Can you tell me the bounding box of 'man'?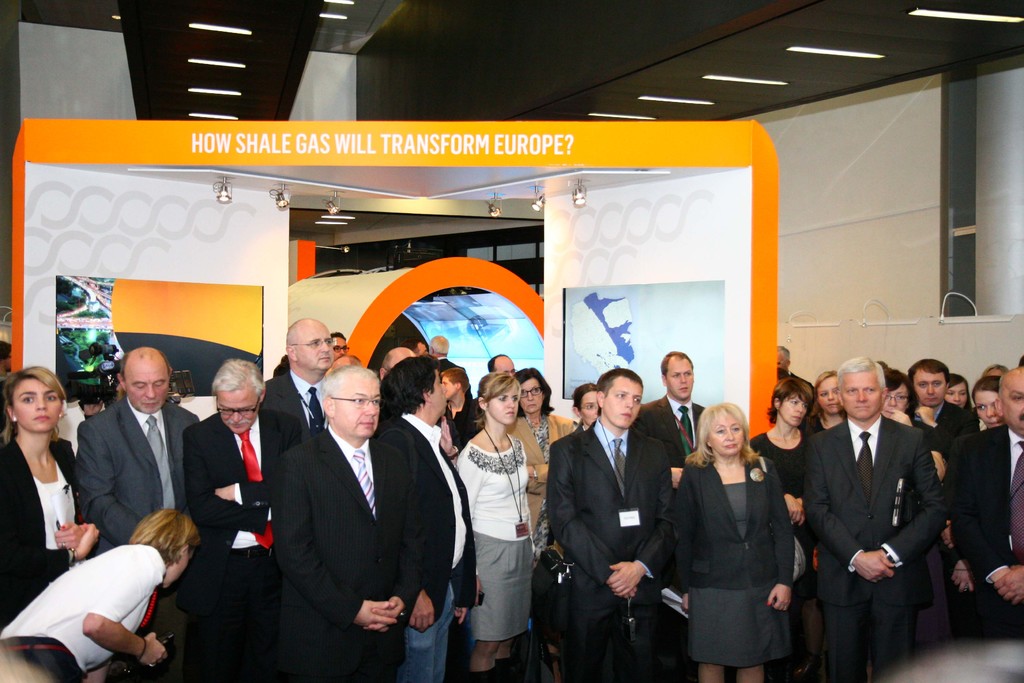
<region>490, 352, 518, 374</region>.
